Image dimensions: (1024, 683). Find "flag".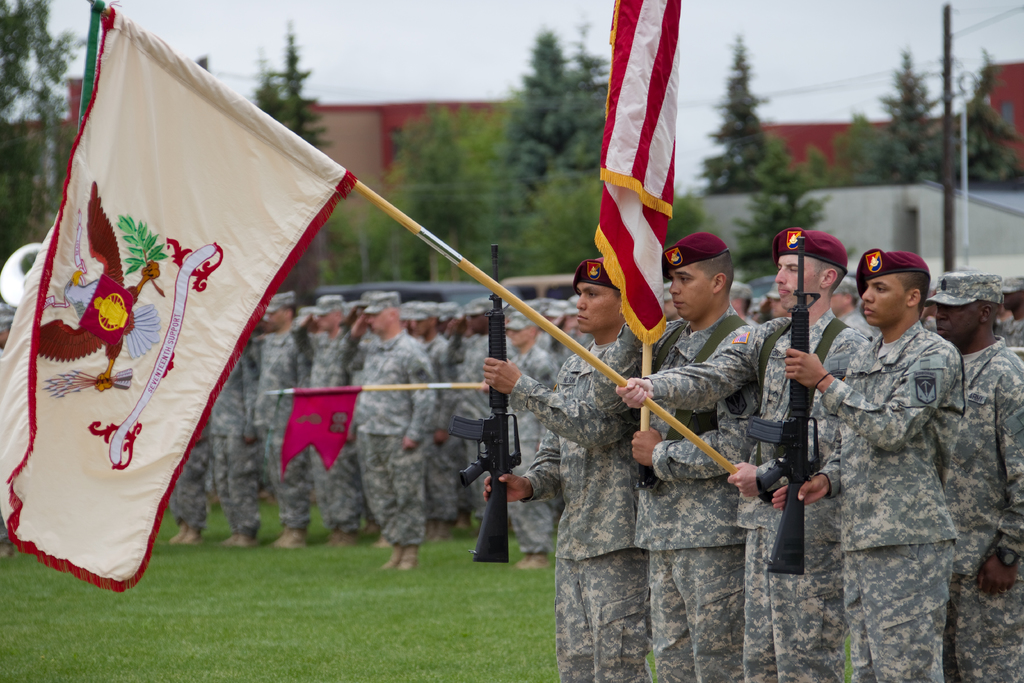
[592, 0, 683, 347].
